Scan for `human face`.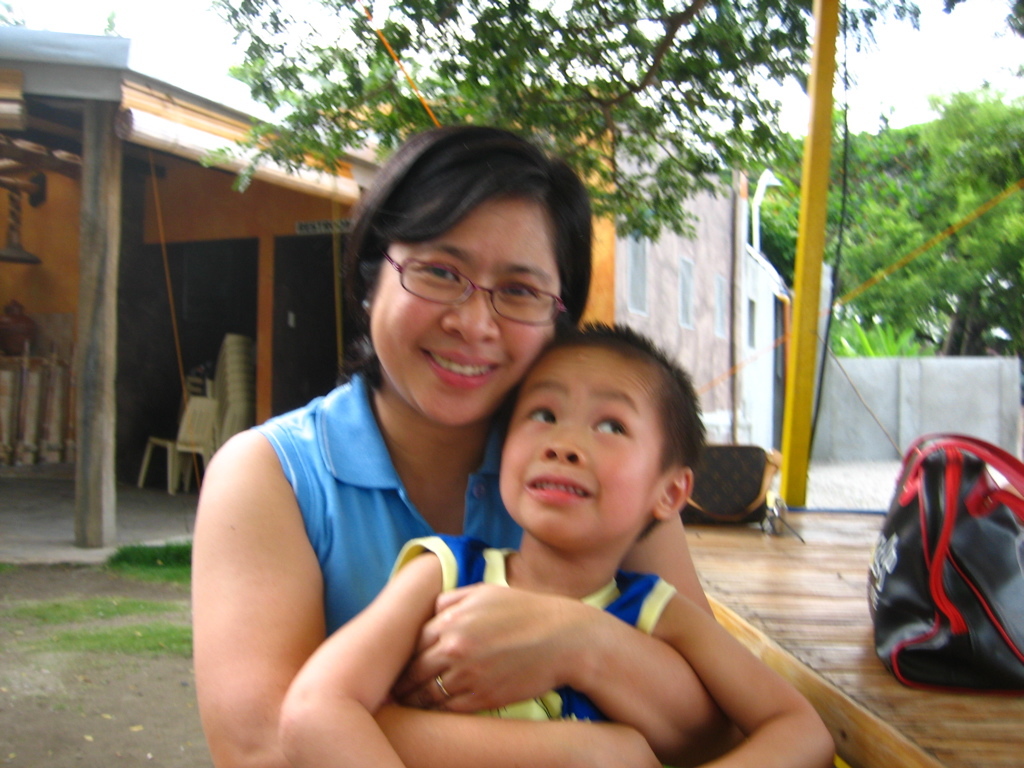
Scan result: l=503, t=350, r=646, b=544.
